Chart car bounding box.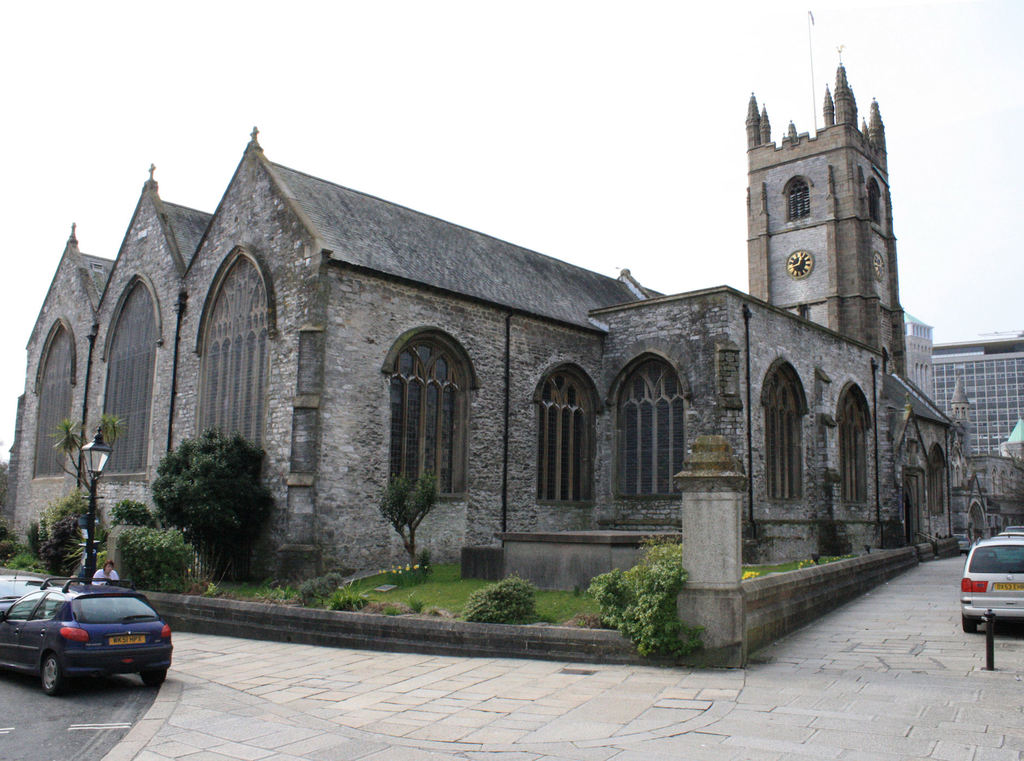
Charted: [960, 536, 1023, 632].
